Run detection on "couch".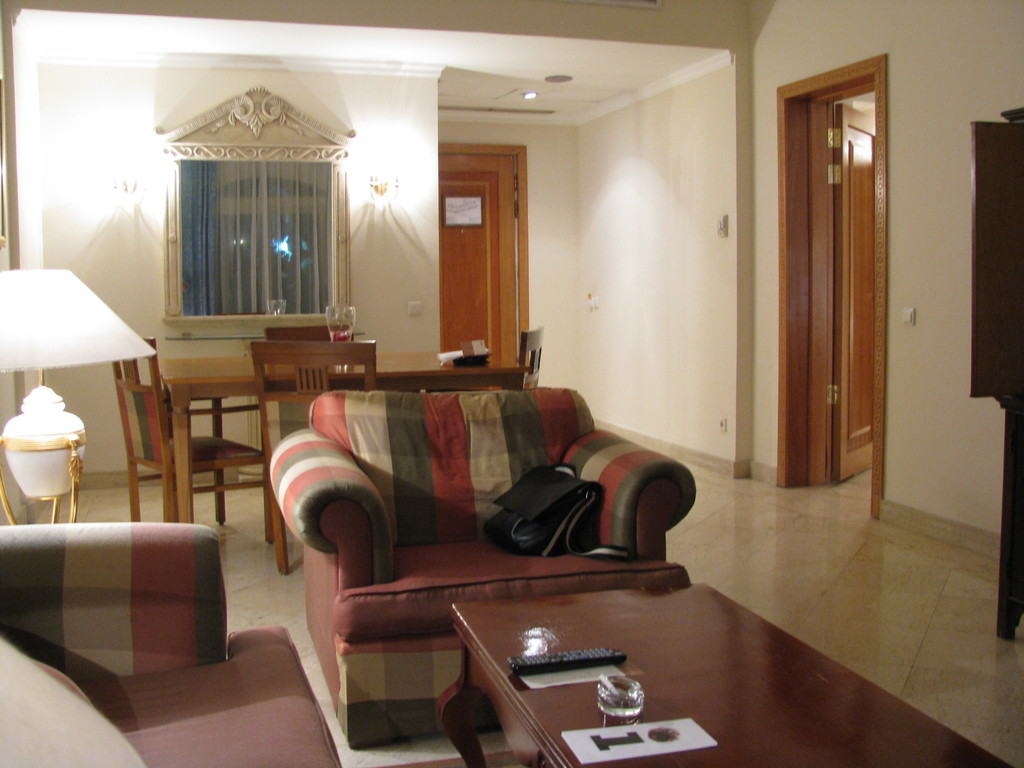
Result: [x1=271, y1=356, x2=681, y2=703].
